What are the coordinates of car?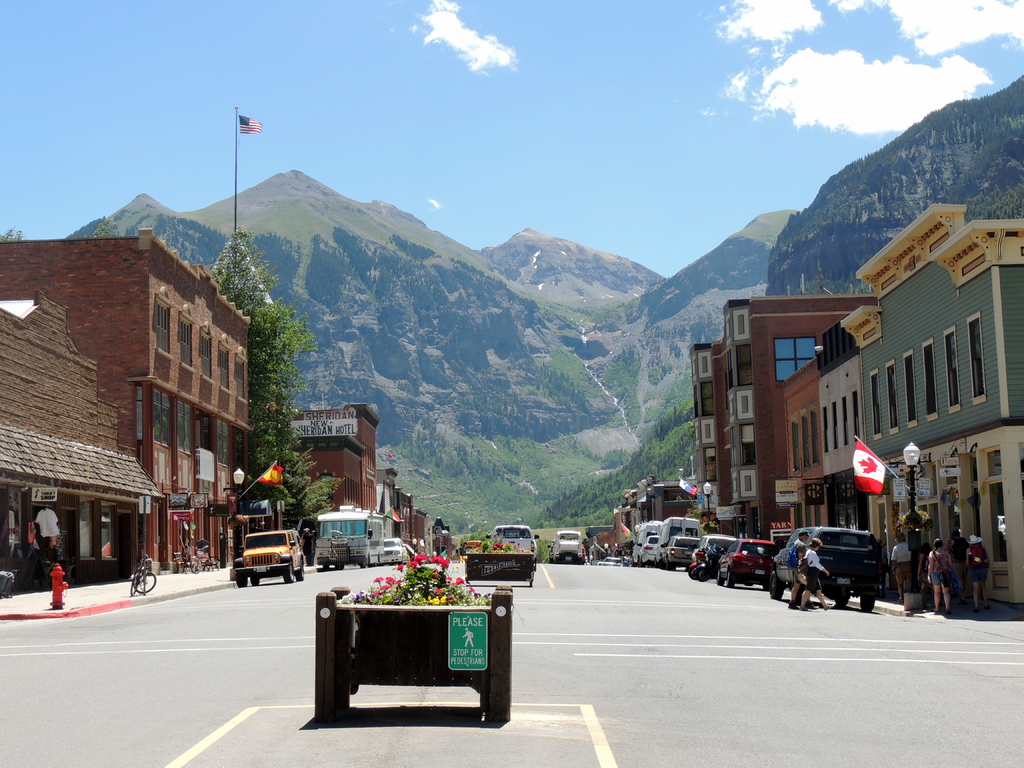
left=495, top=524, right=539, bottom=554.
